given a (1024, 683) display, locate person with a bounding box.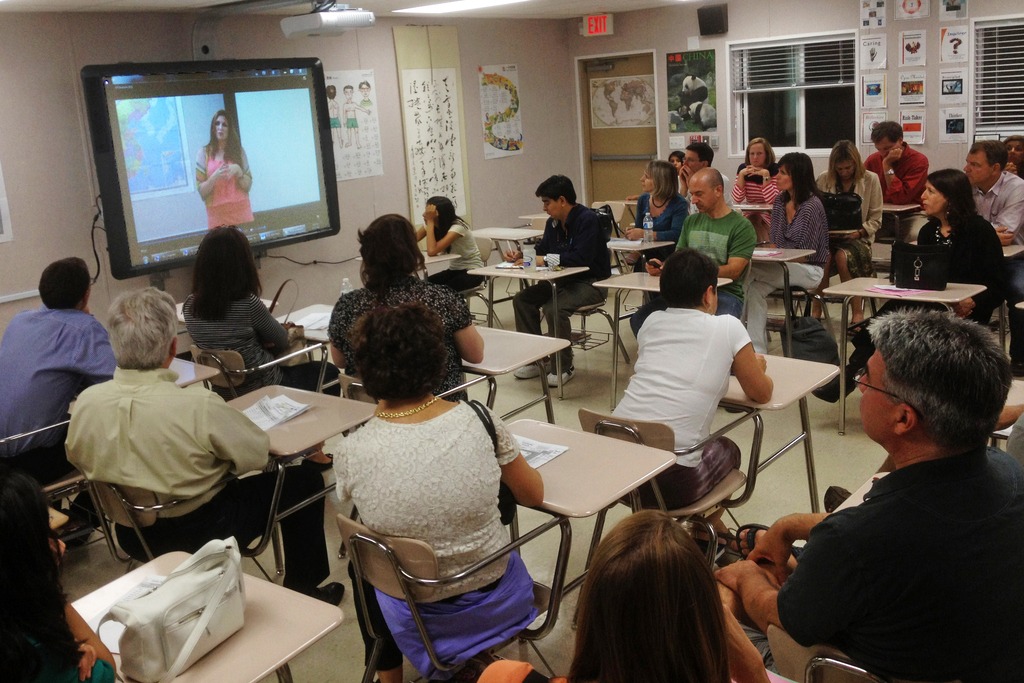
Located: region(963, 140, 1023, 381).
